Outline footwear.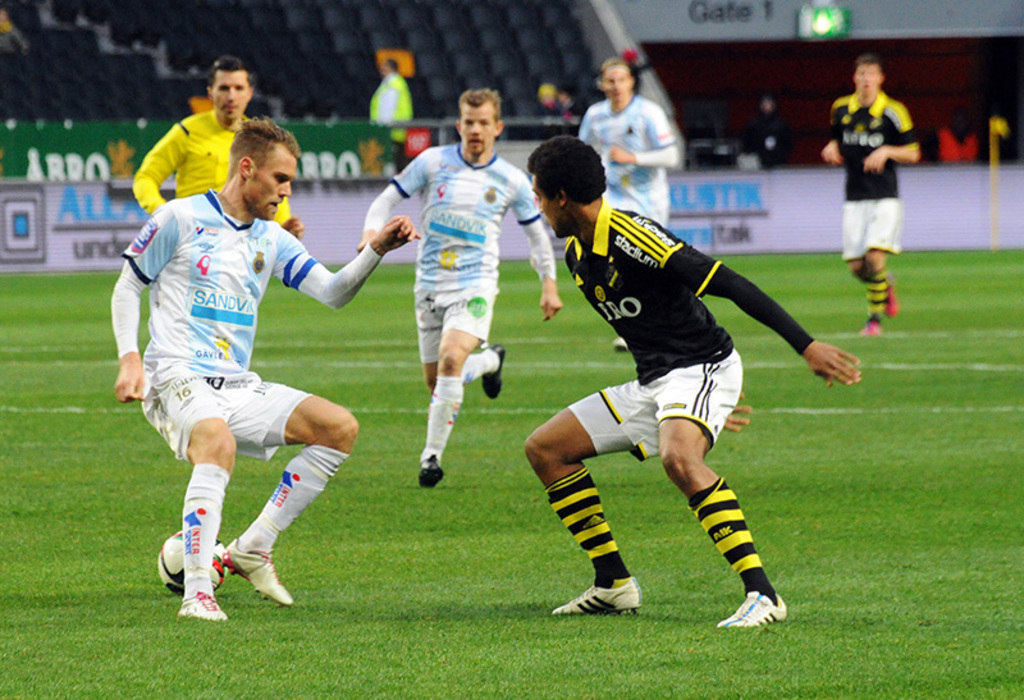
Outline: box=[884, 285, 896, 319].
